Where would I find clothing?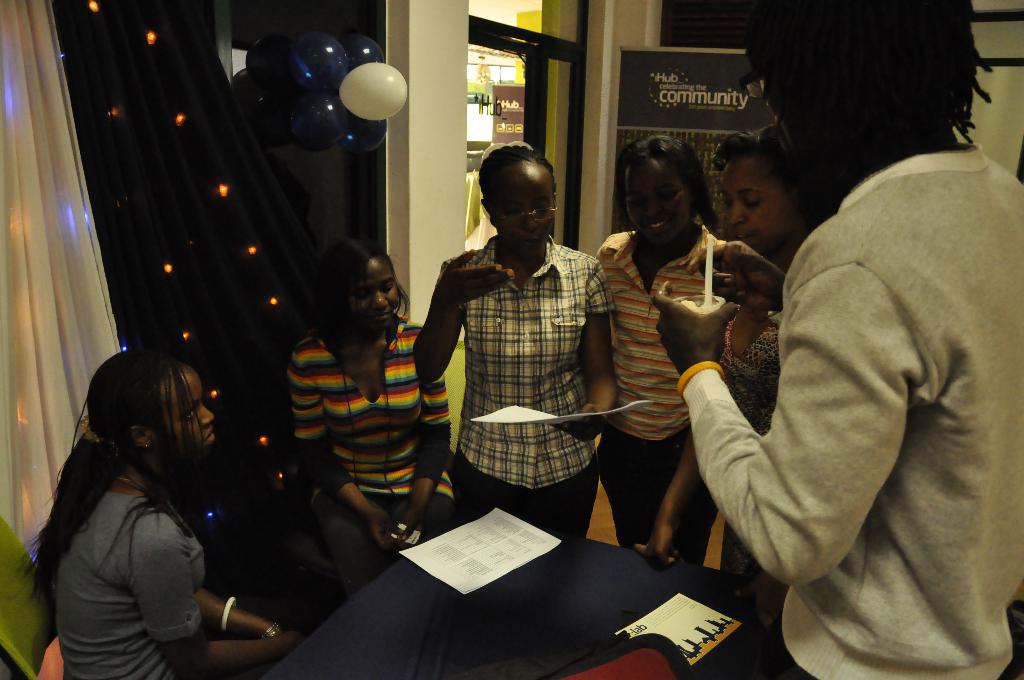
At (left=432, top=240, right=613, bottom=535).
